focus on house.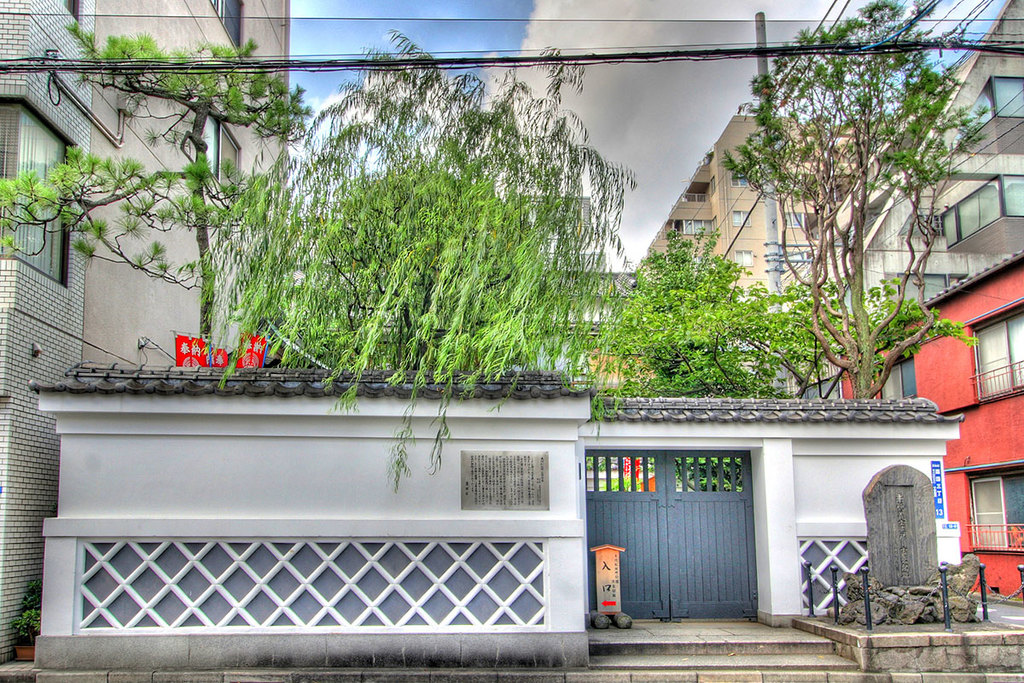
Focused at select_region(0, 0, 93, 668).
